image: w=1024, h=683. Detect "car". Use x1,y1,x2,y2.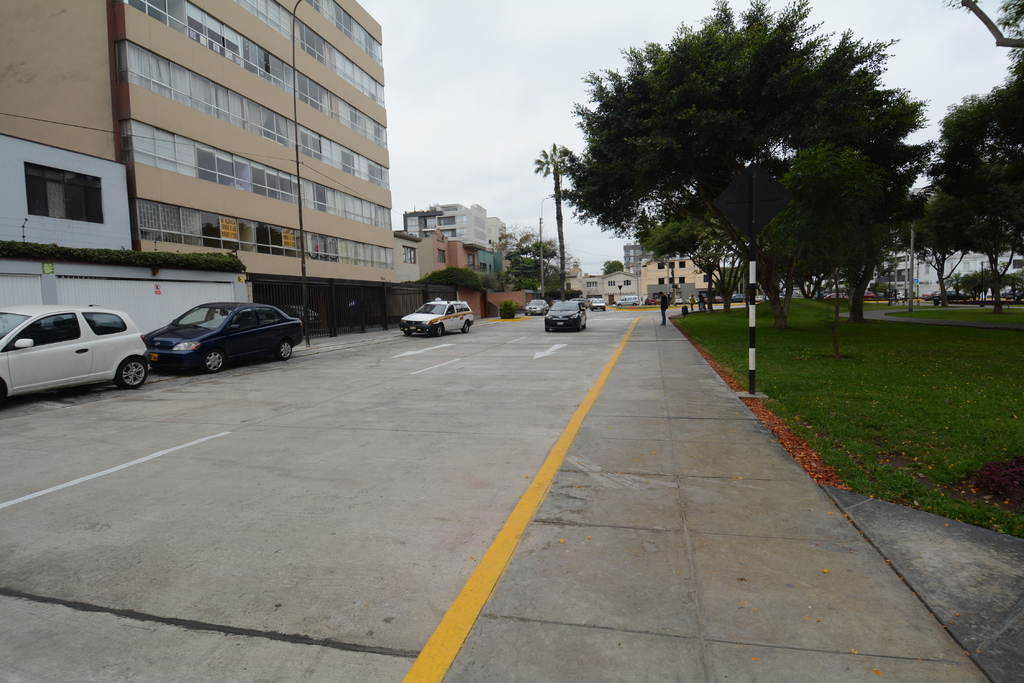
1,299,150,408.
